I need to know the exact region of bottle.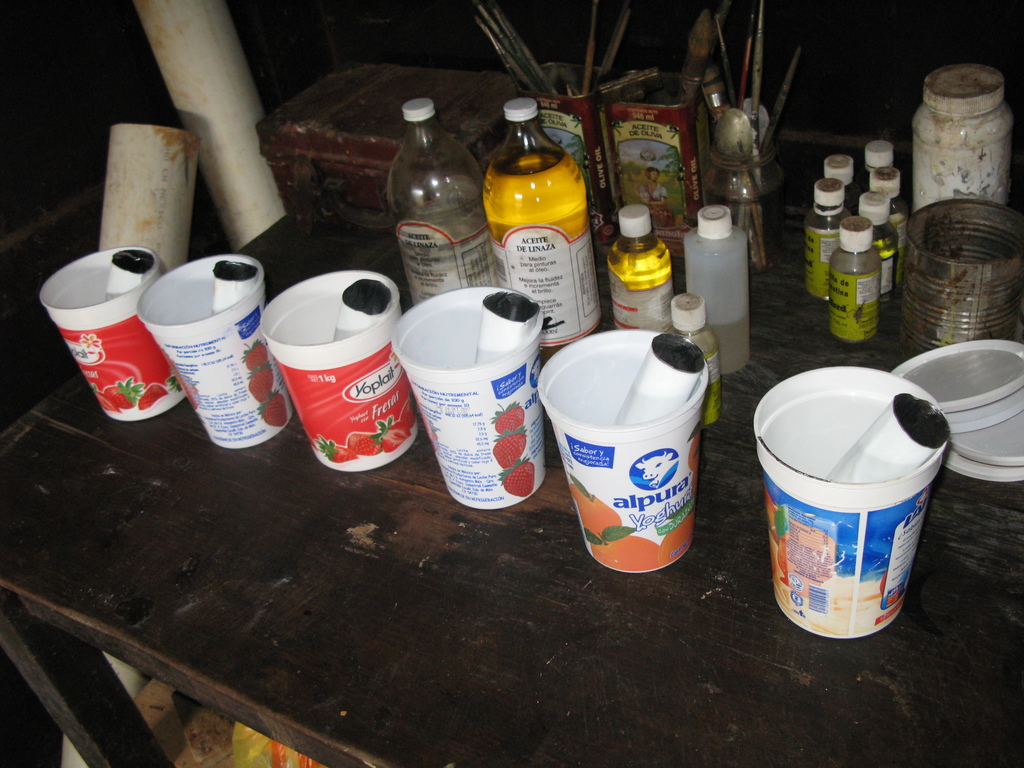
Region: box=[858, 140, 896, 193].
